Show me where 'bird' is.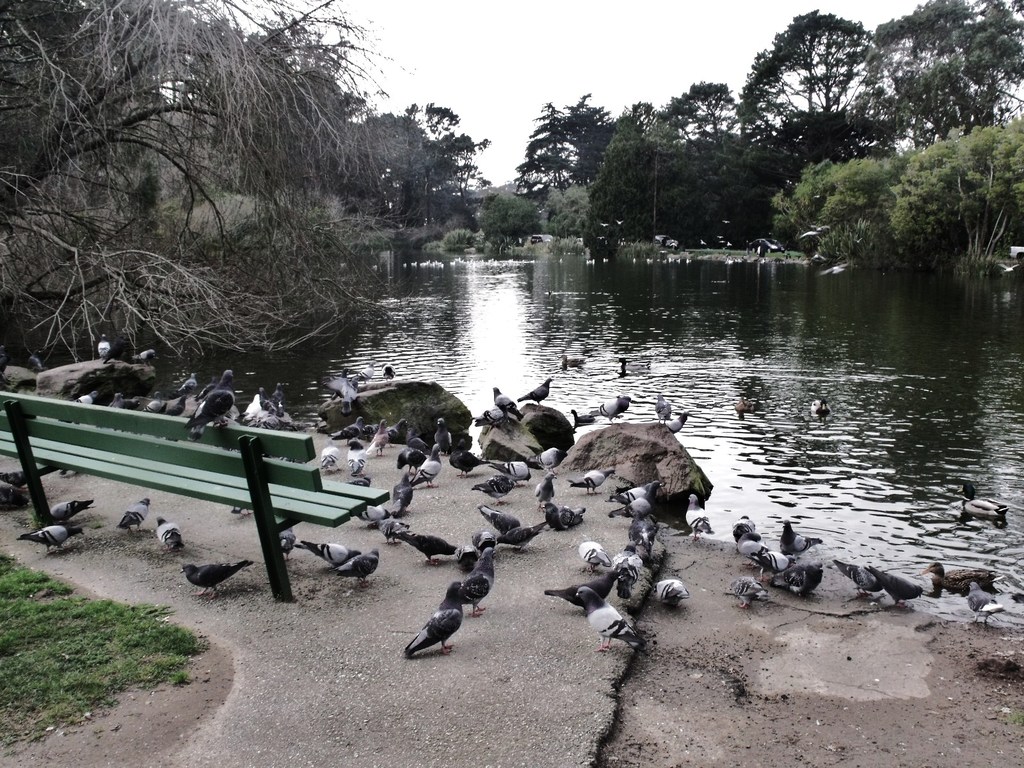
'bird' is at detection(470, 476, 523, 499).
